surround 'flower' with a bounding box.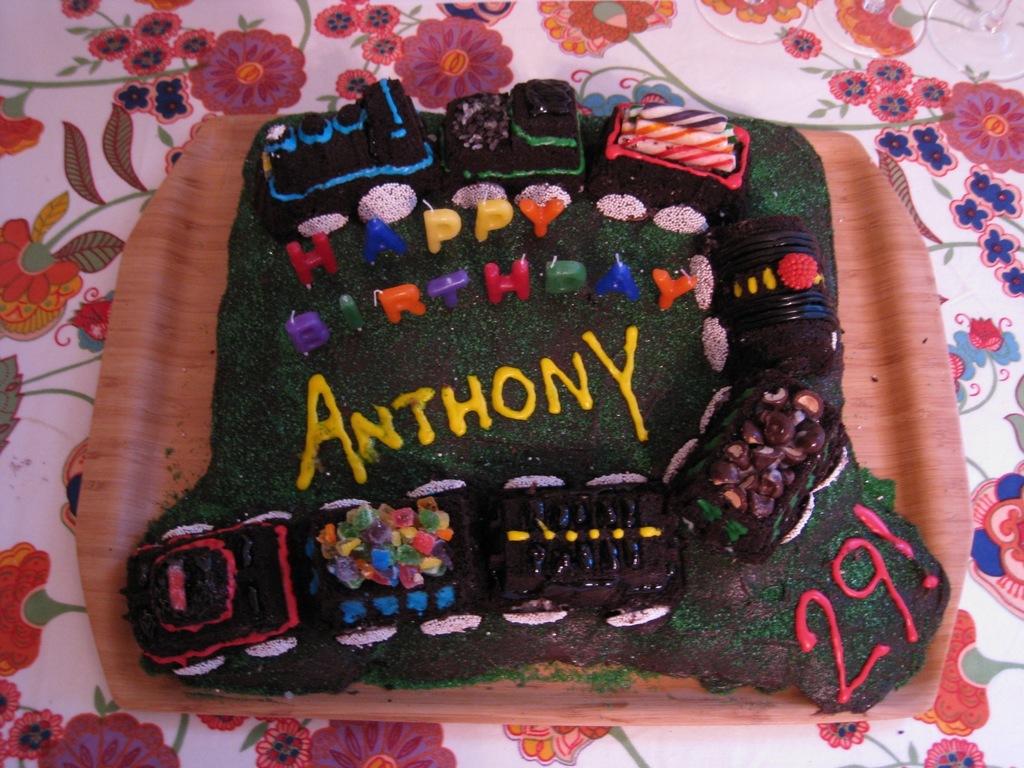
0 541 80 678.
